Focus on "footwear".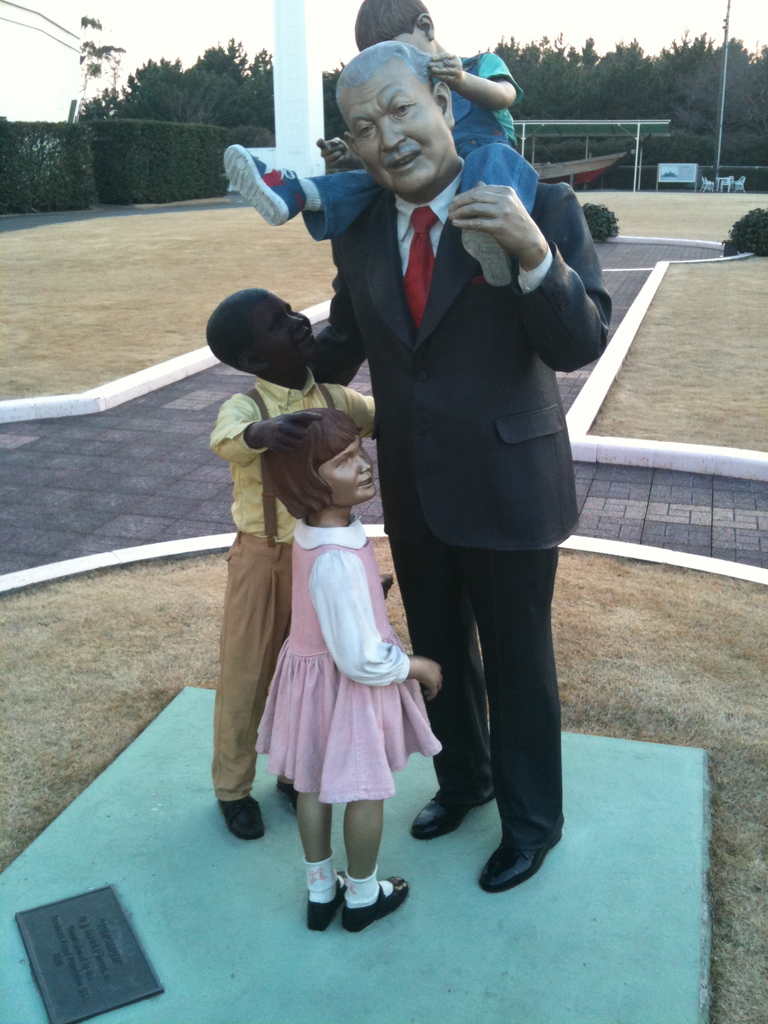
Focused at left=458, top=230, right=516, bottom=292.
